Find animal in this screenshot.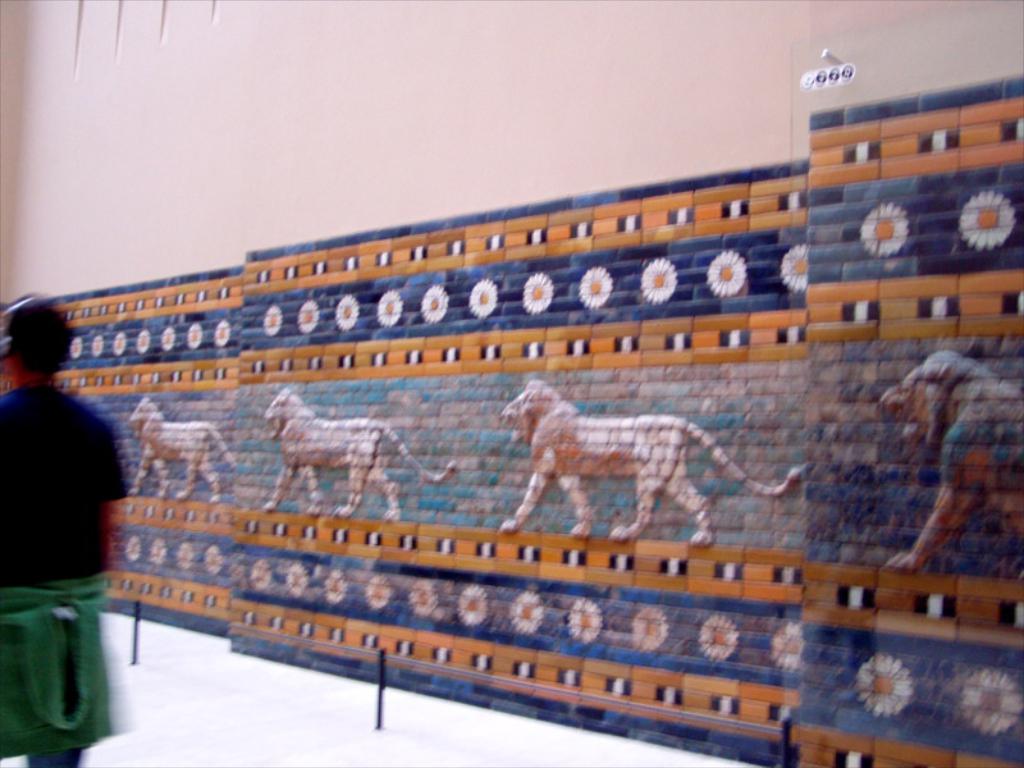
The bounding box for animal is rect(123, 399, 242, 506).
